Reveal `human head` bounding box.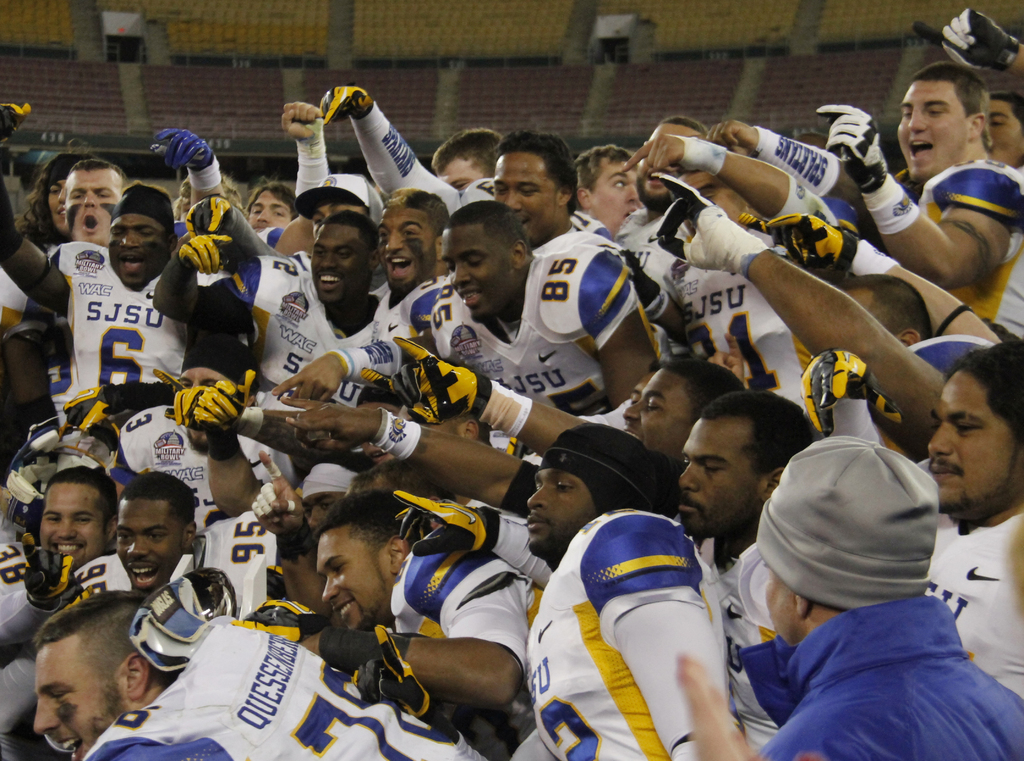
Revealed: [575,145,645,233].
